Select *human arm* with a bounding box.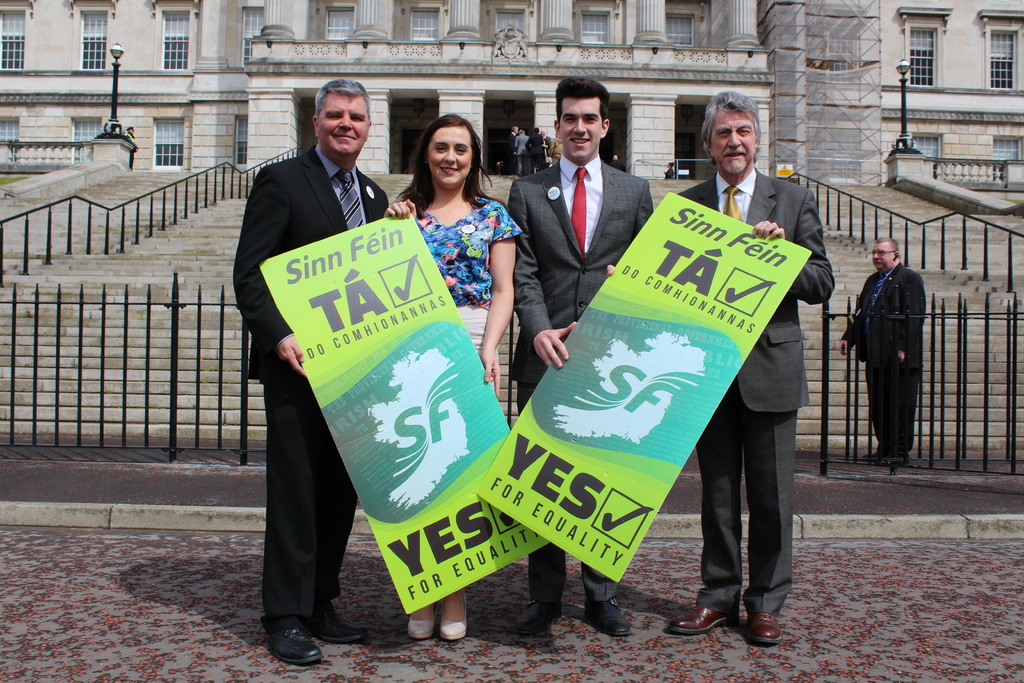
crop(836, 292, 863, 356).
